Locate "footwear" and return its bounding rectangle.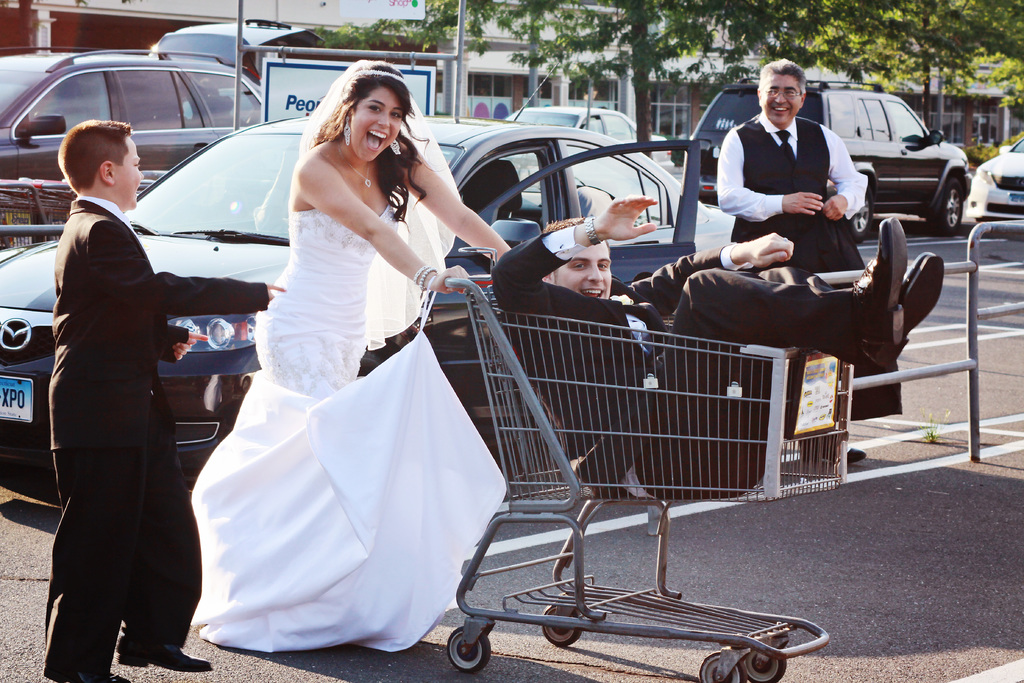
<box>45,668,132,682</box>.
